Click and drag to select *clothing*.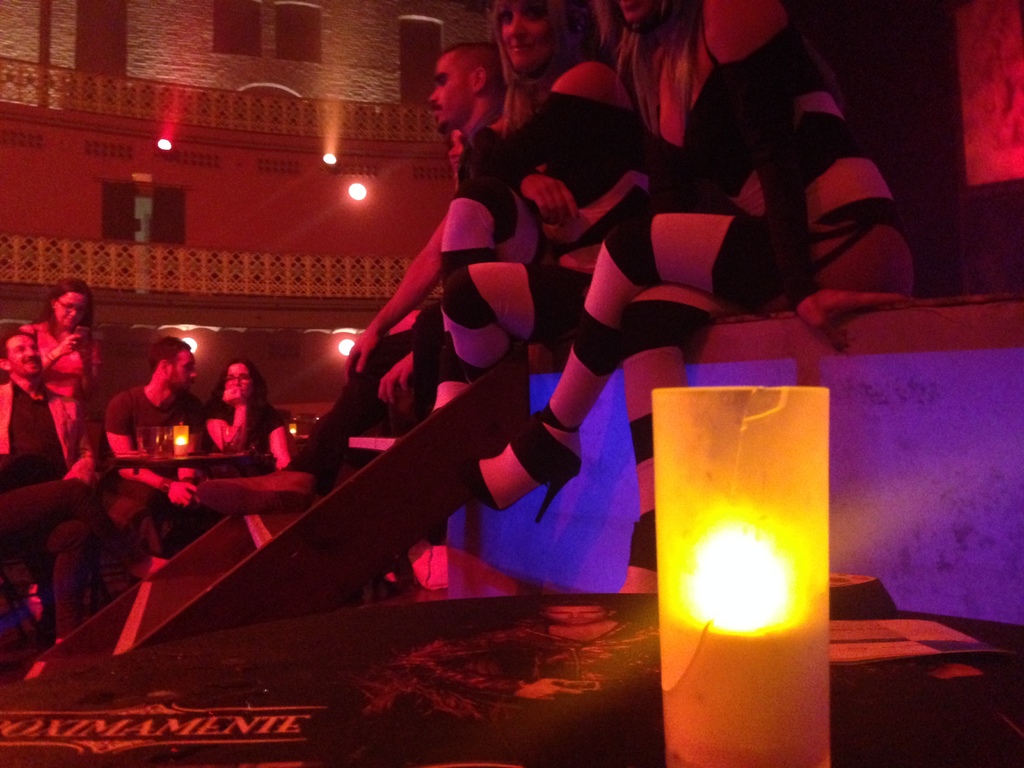
Selection: [0, 362, 113, 487].
